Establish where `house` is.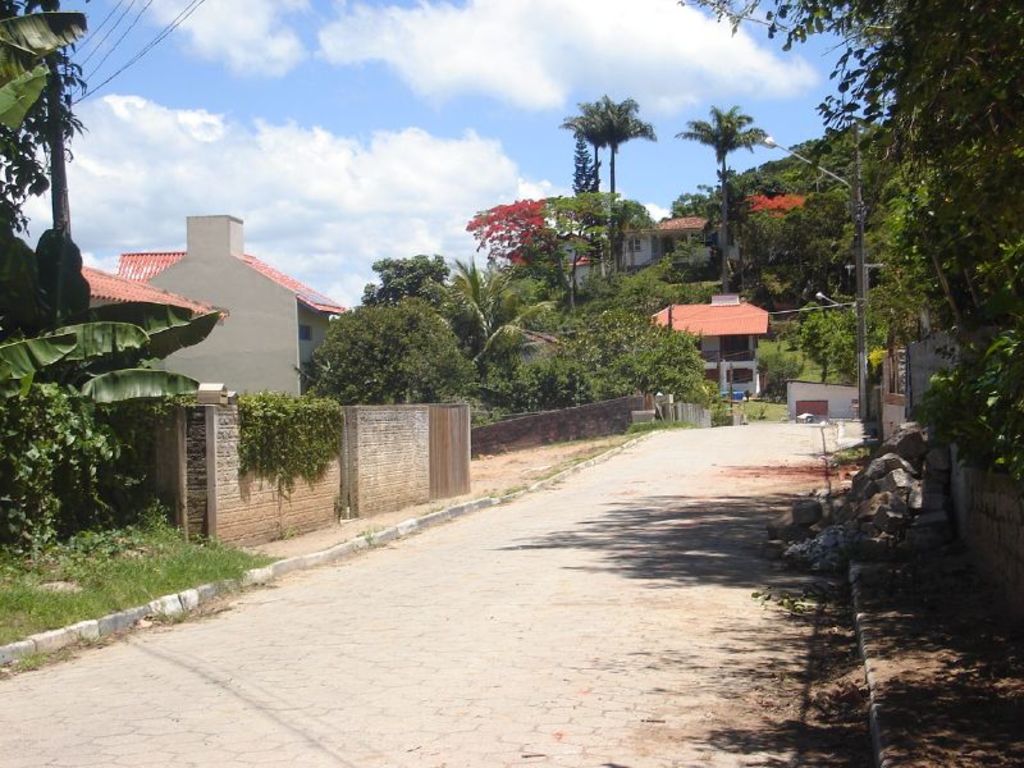
Established at x1=548 y1=200 x2=655 y2=297.
